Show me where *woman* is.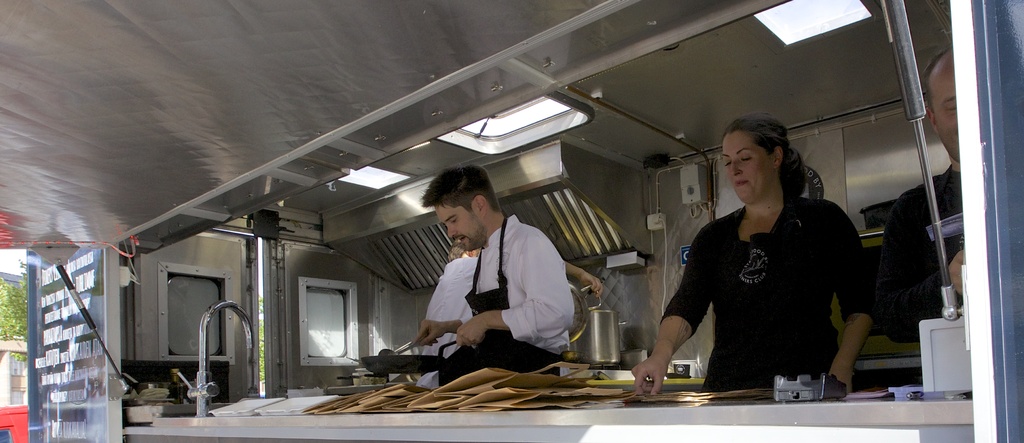
*woman* is at Rect(655, 115, 878, 410).
